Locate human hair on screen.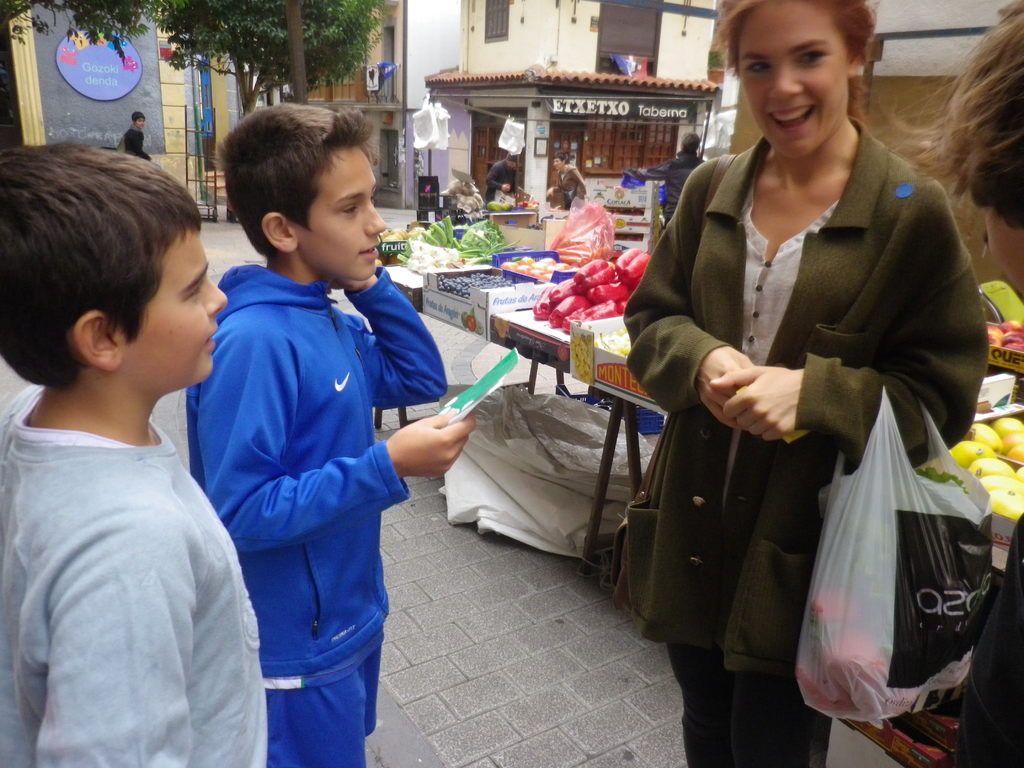
On screen at [x1=719, y1=0, x2=877, y2=74].
